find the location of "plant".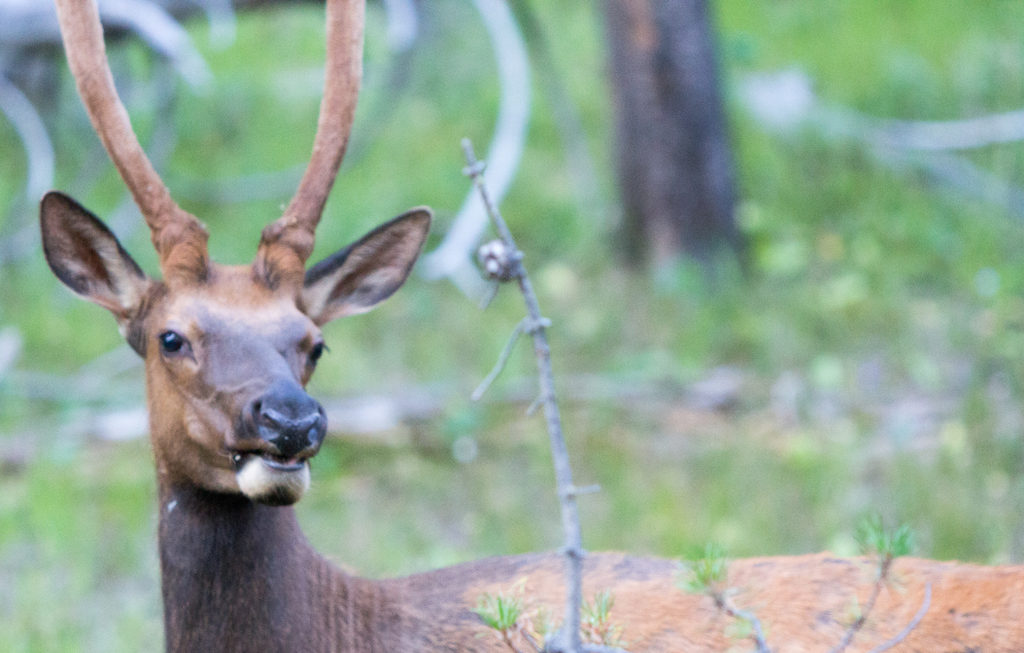
Location: [x1=817, y1=505, x2=916, y2=652].
